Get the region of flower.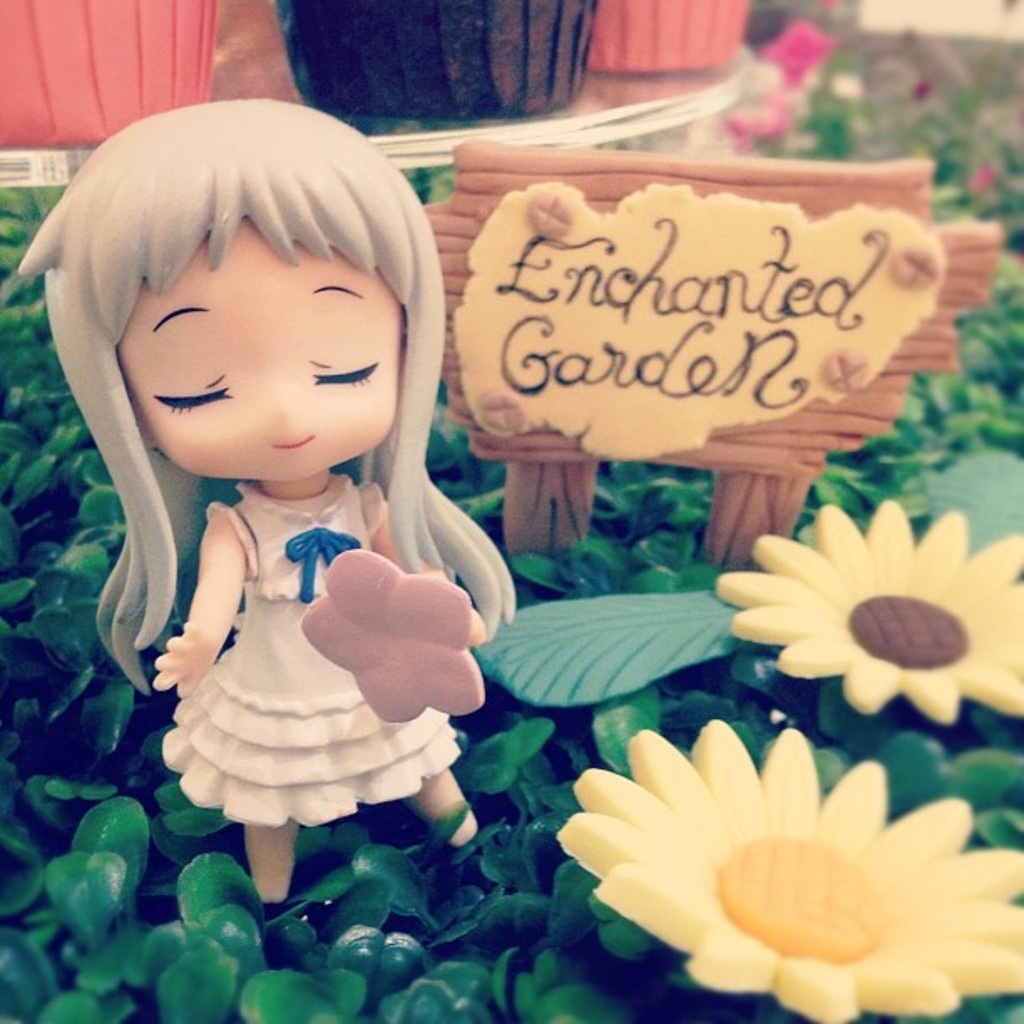
x1=714 y1=492 x2=1022 y2=731.
